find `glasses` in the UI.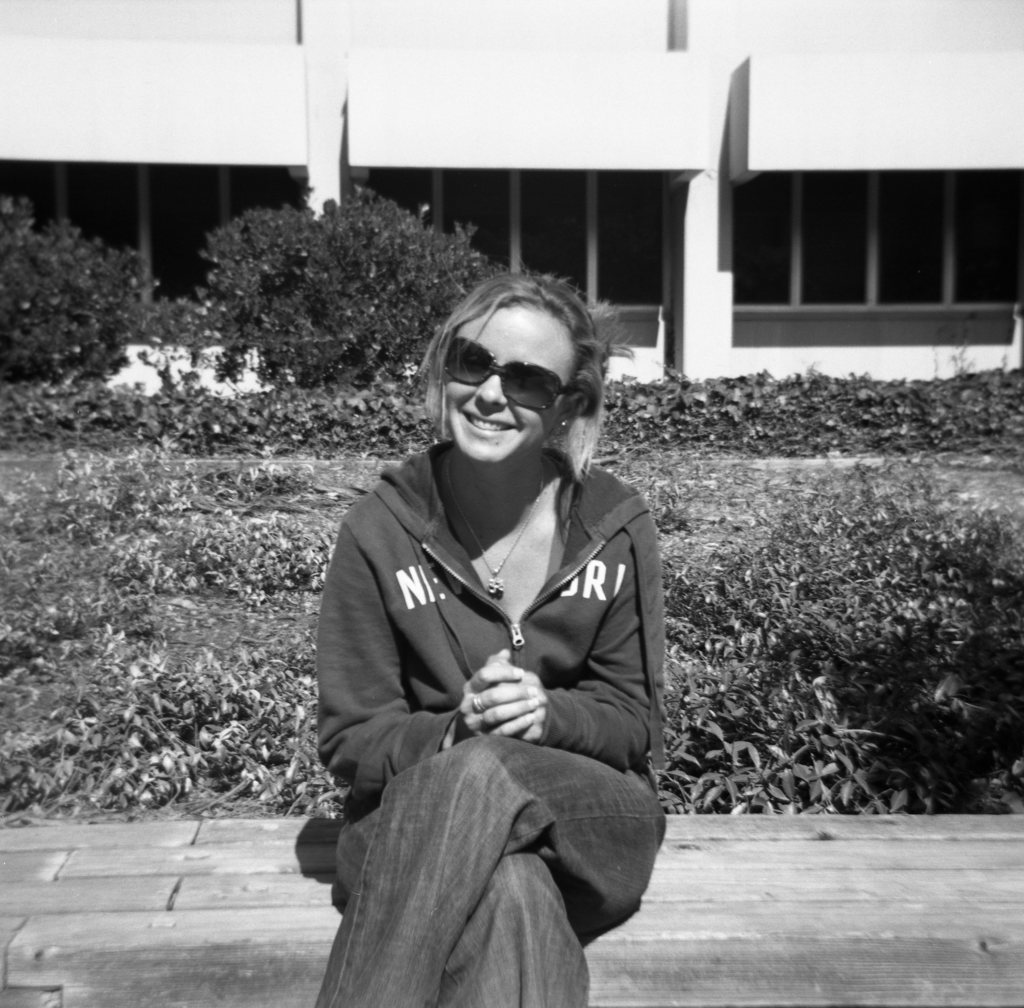
UI element at bbox=(441, 330, 586, 420).
